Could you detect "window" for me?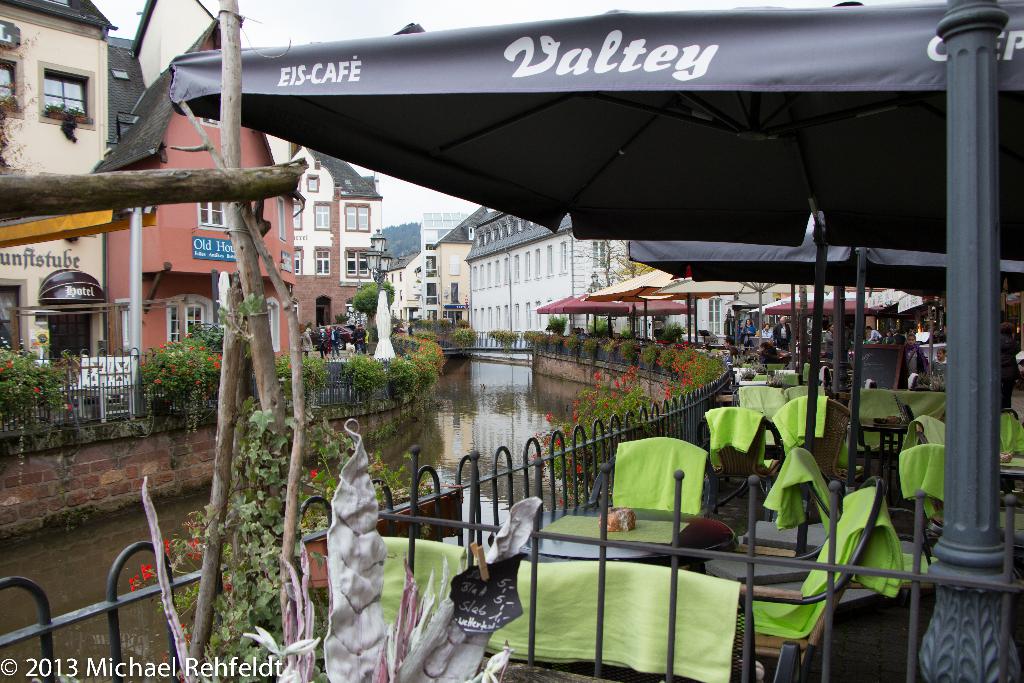
Detection result: [left=40, top=64, right=95, bottom=134].
